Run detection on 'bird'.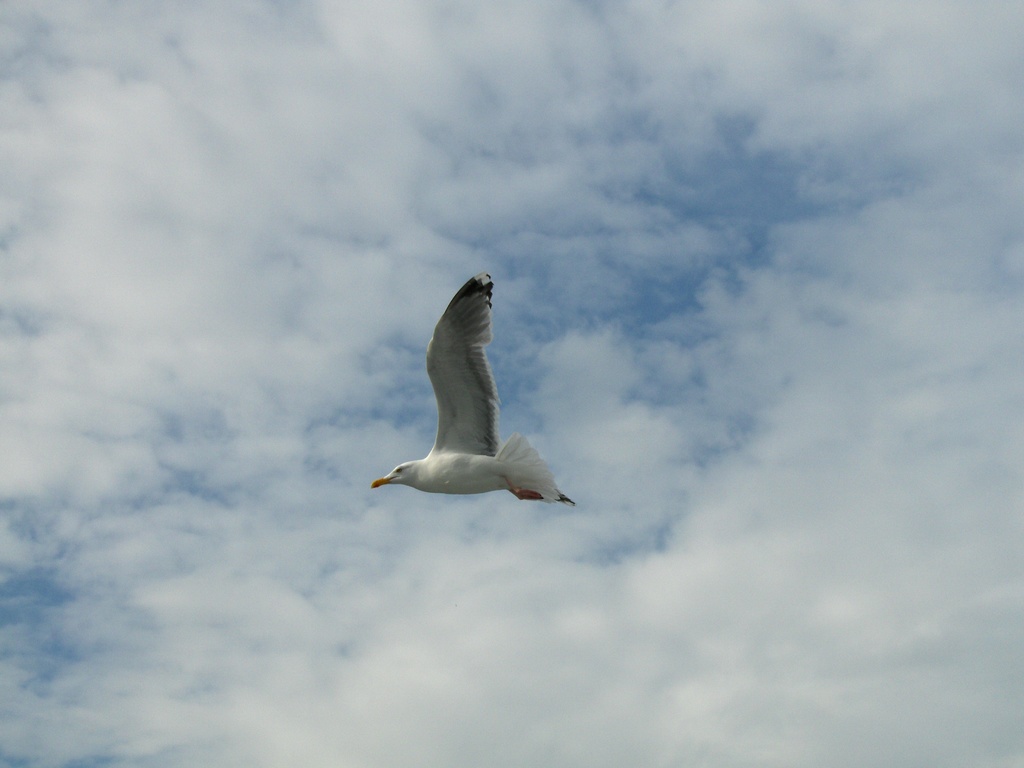
Result: {"x1": 369, "y1": 268, "x2": 578, "y2": 507}.
